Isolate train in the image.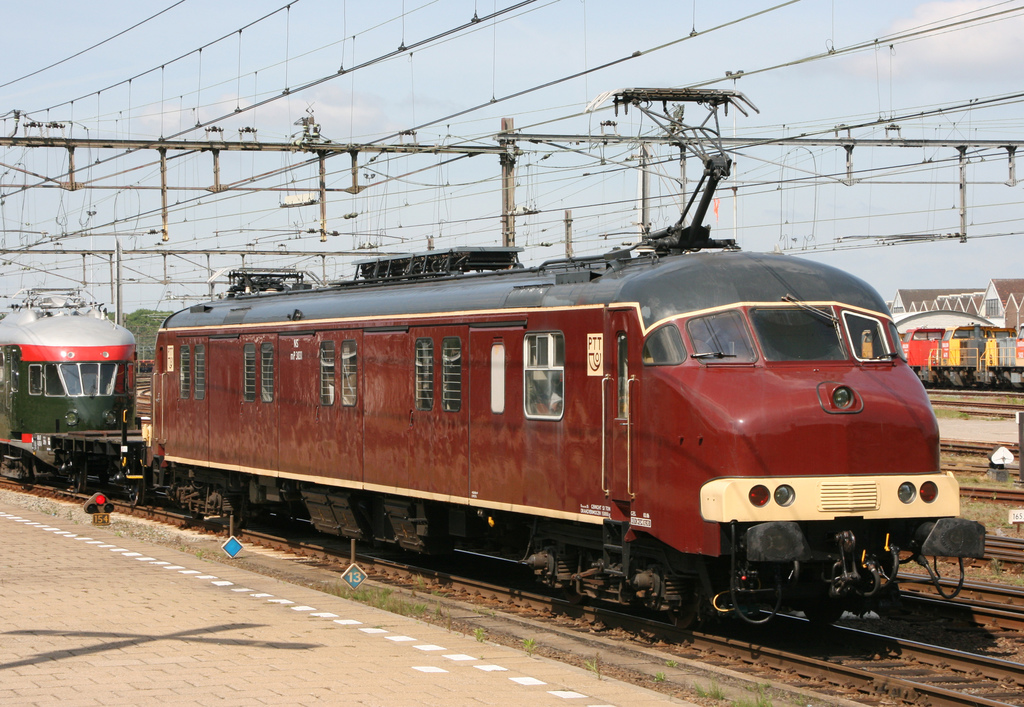
Isolated region: crop(0, 80, 982, 633).
